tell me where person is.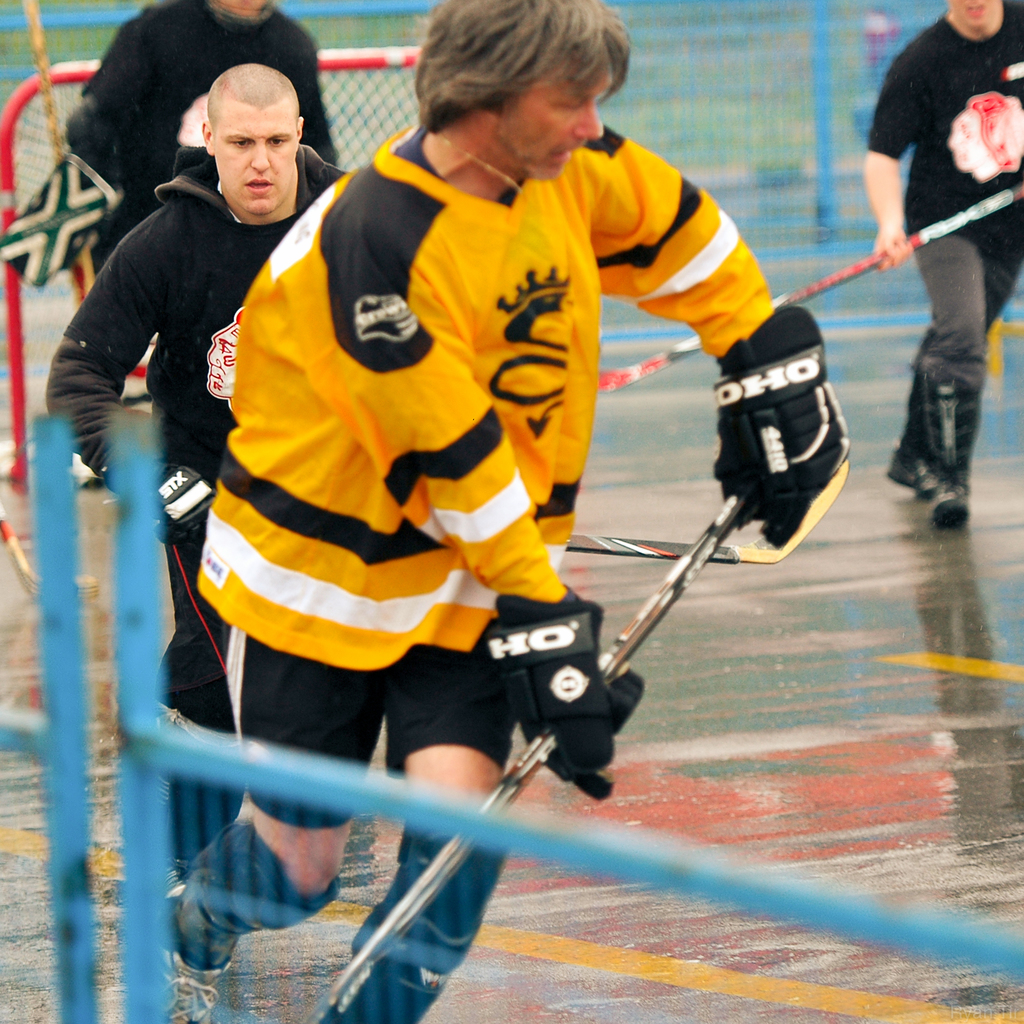
person is at [left=70, top=0, right=340, bottom=278].
